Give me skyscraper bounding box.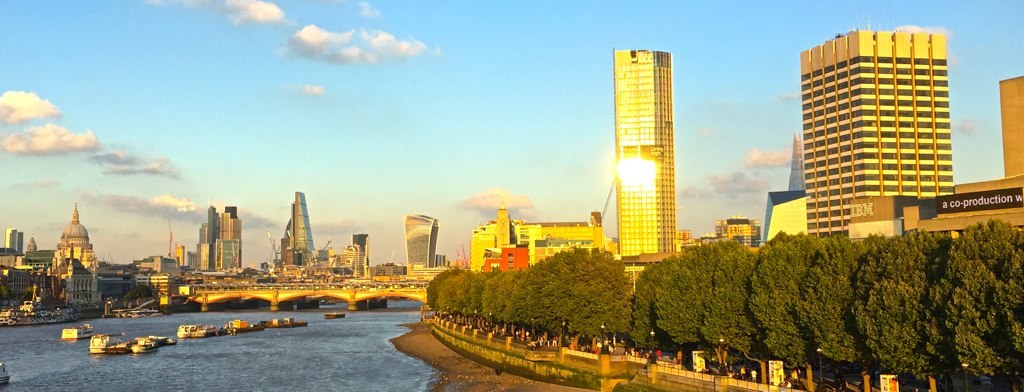
(x1=600, y1=39, x2=703, y2=282).
